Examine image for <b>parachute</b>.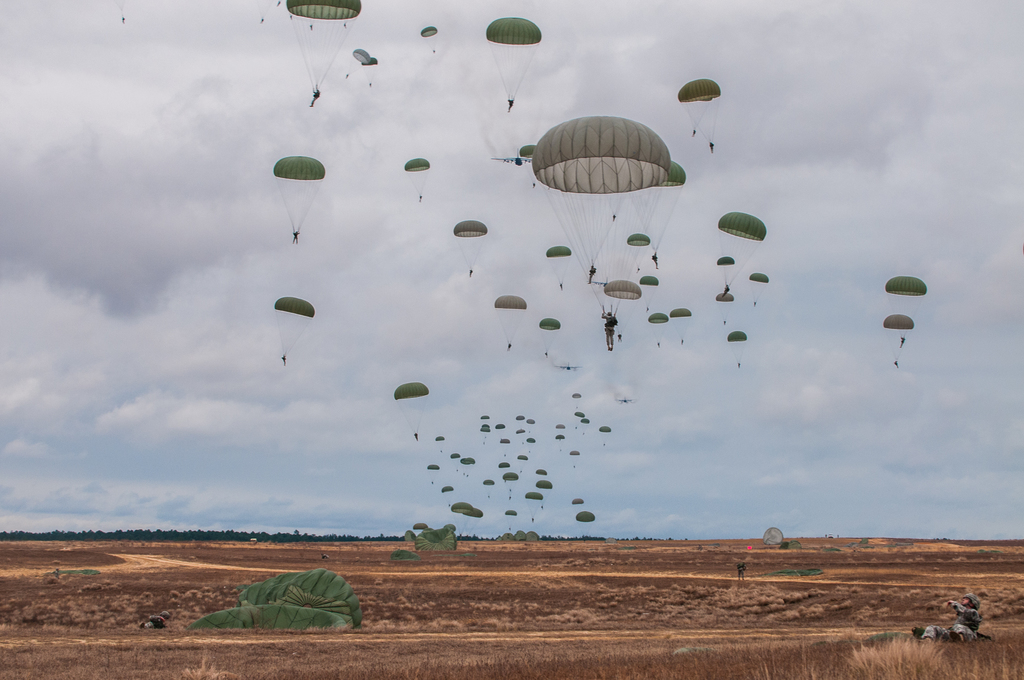
Examination result: 463 507 483 541.
